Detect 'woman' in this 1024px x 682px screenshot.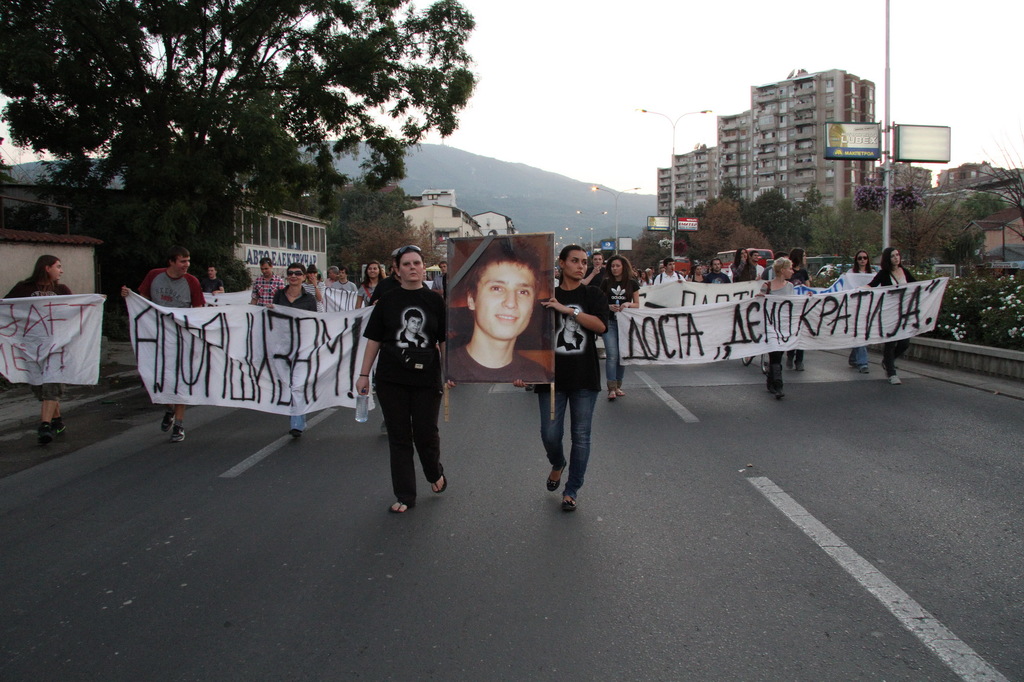
Detection: rect(755, 256, 812, 400).
